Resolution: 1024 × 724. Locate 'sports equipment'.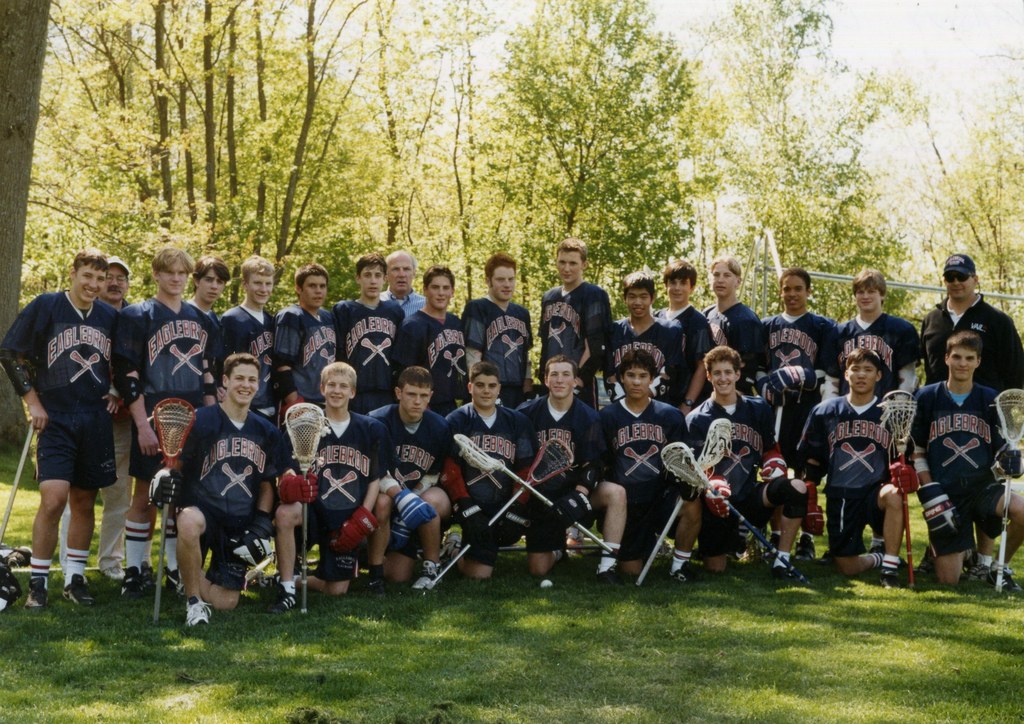
767,360,817,394.
